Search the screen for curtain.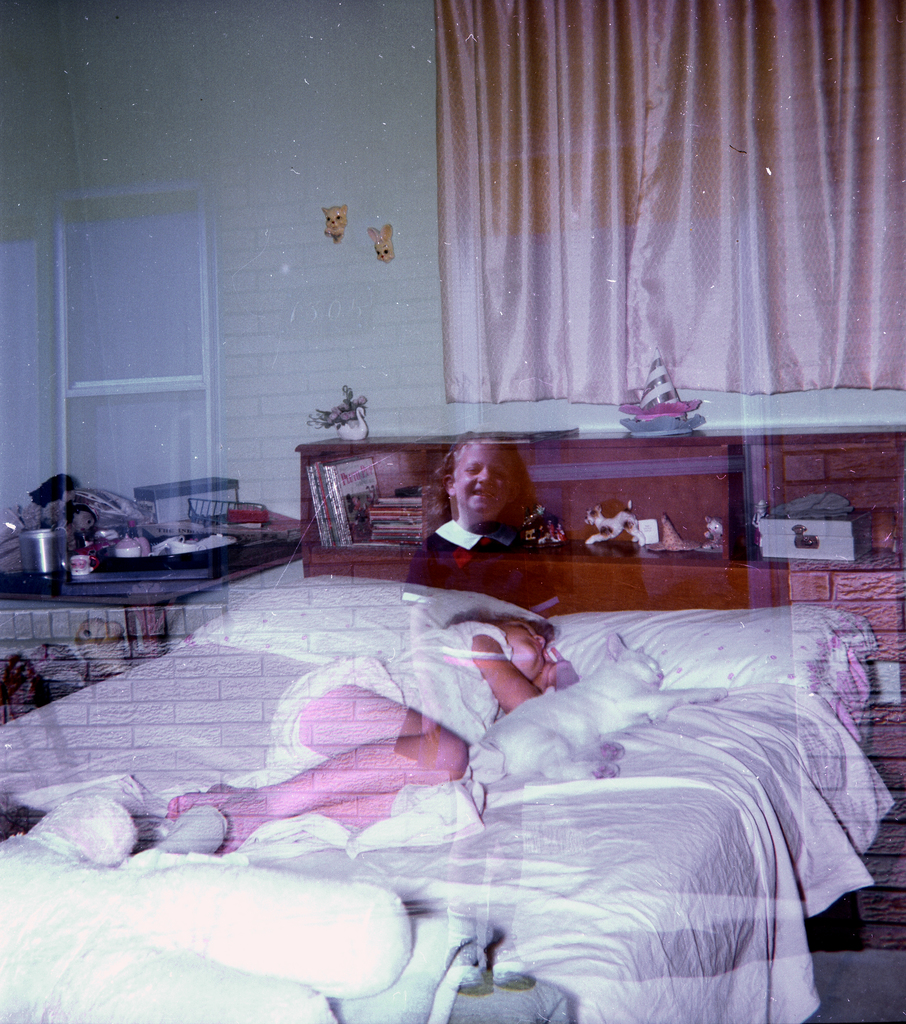
Found at bbox=(424, 0, 905, 382).
